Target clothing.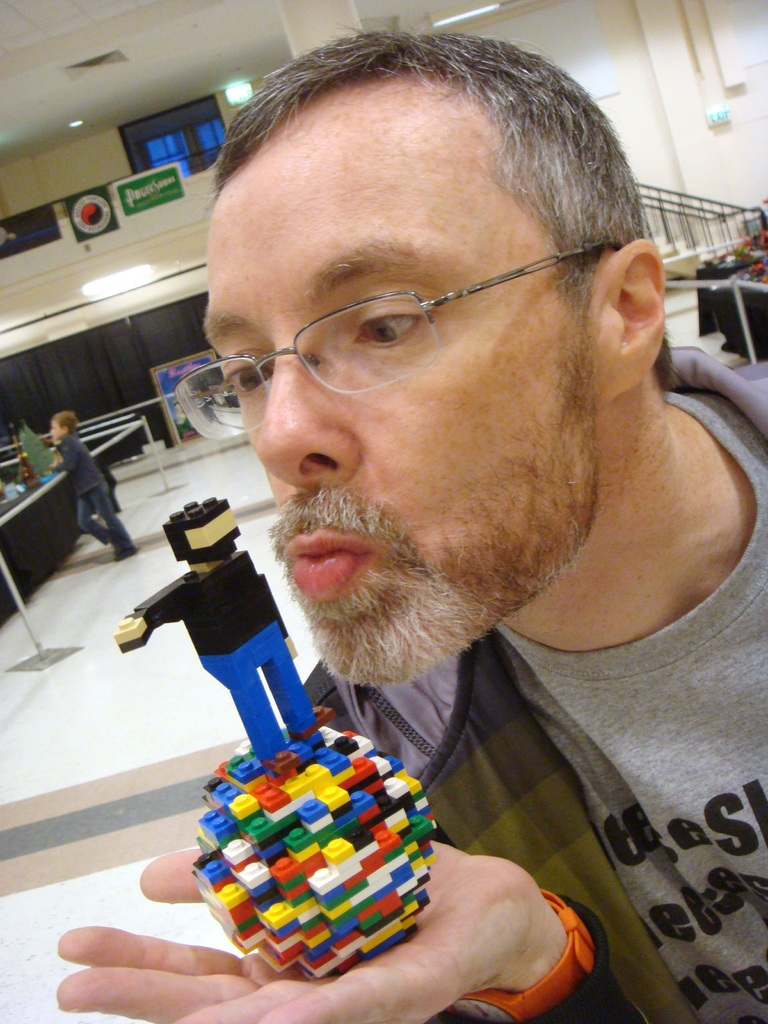
Target region: BBox(296, 340, 767, 1023).
